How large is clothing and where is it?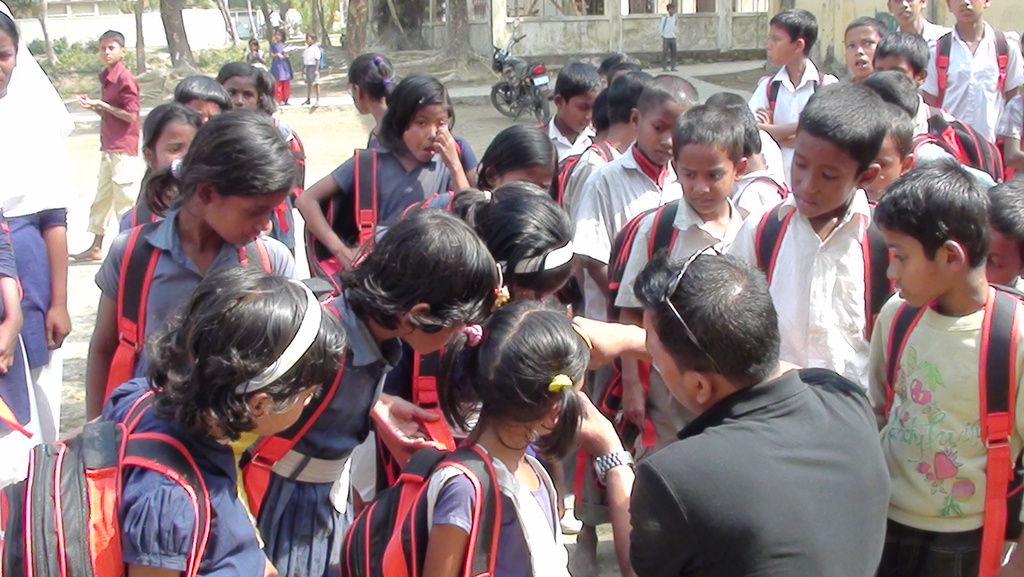
Bounding box: 630:364:892:576.
